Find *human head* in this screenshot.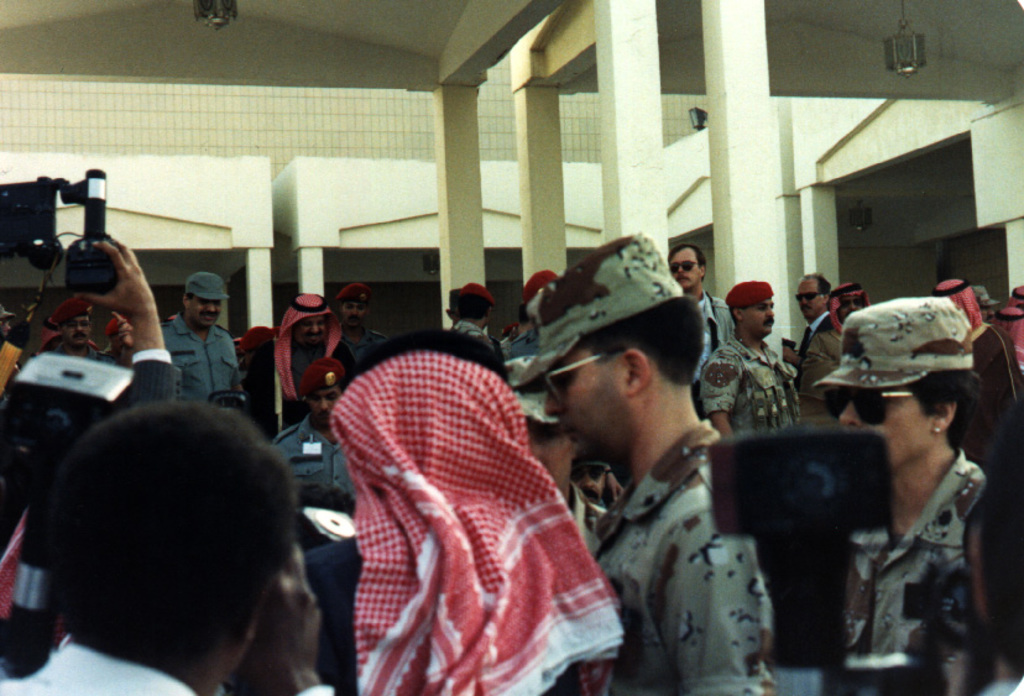
The bounding box for *human head* is left=339, top=283, right=370, bottom=331.
